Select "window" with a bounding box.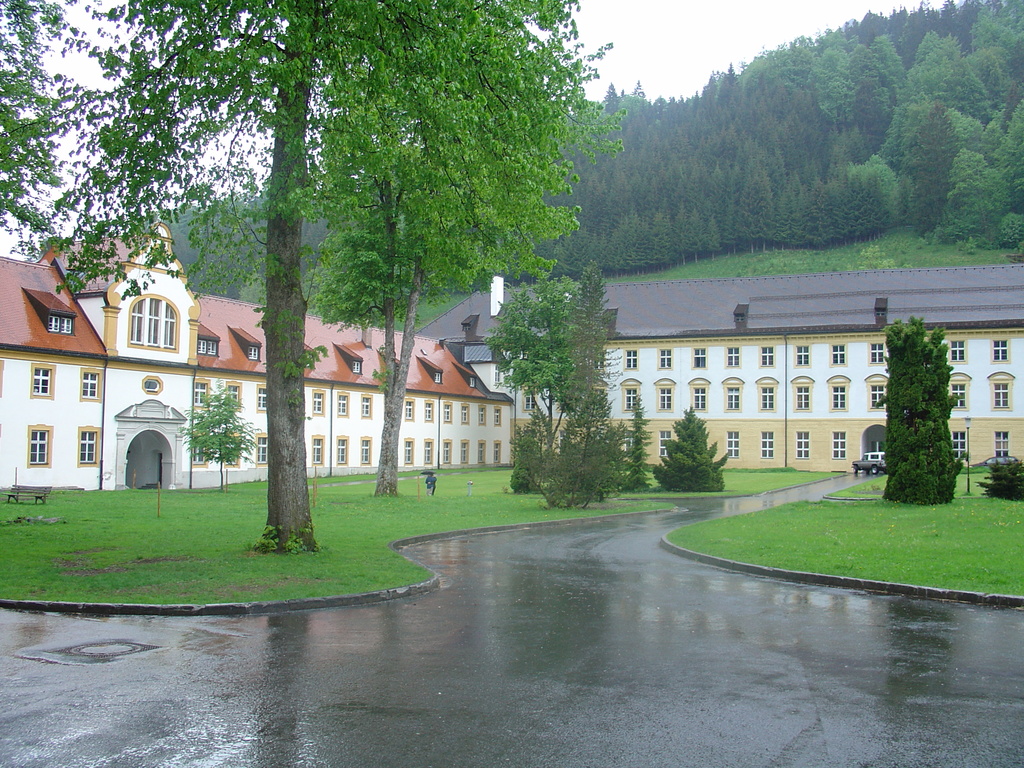
{"left": 255, "top": 386, "right": 272, "bottom": 410}.
